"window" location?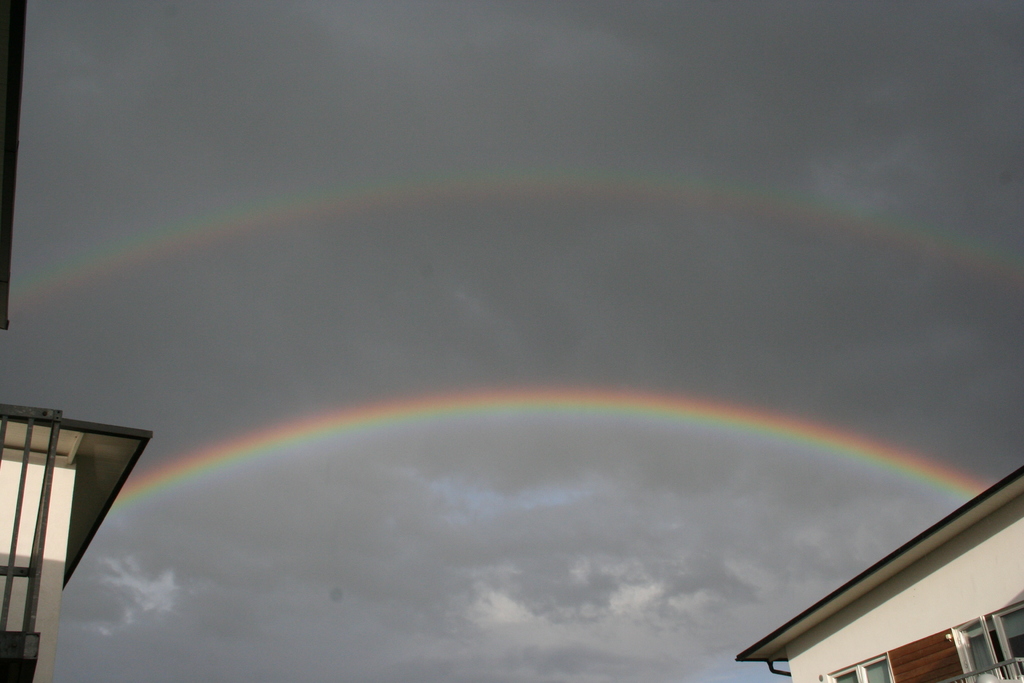
(x1=940, y1=600, x2=1023, y2=682)
